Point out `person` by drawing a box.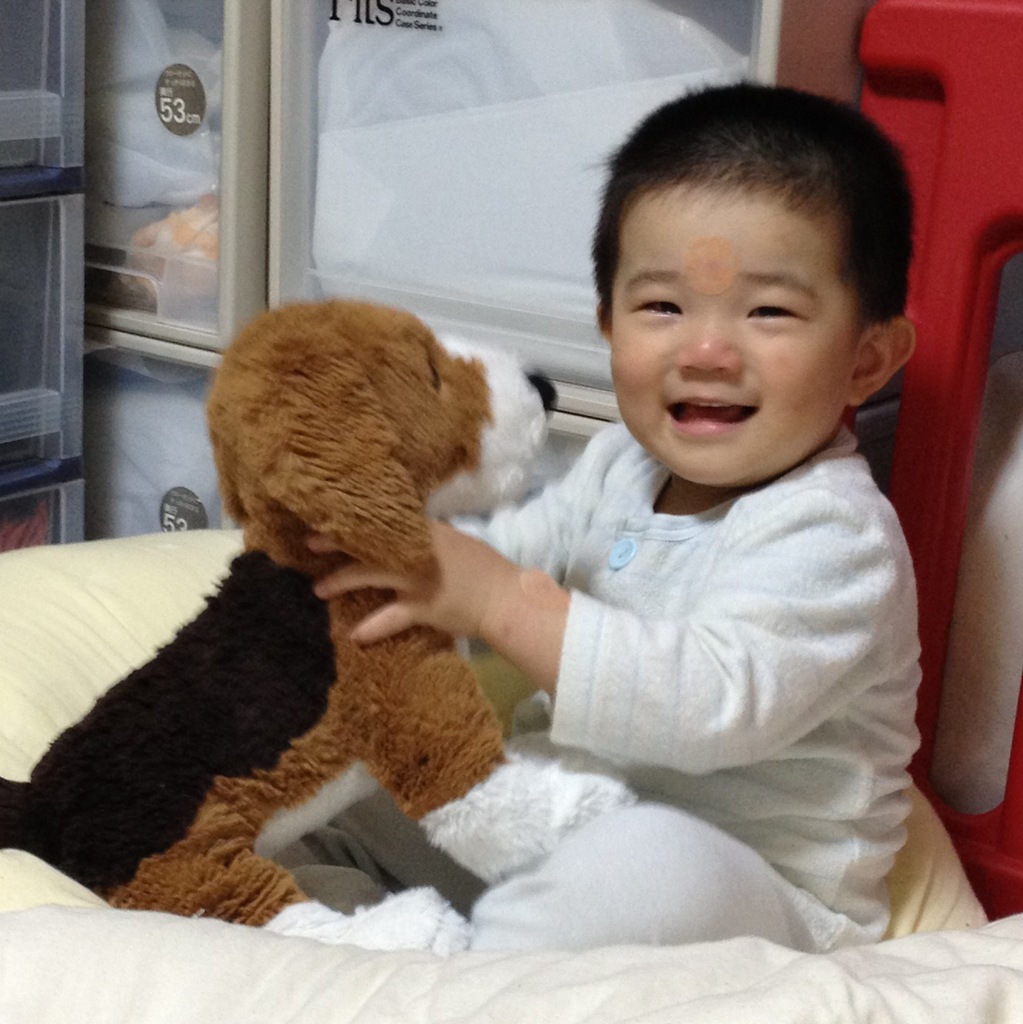
<box>327,111,942,955</box>.
